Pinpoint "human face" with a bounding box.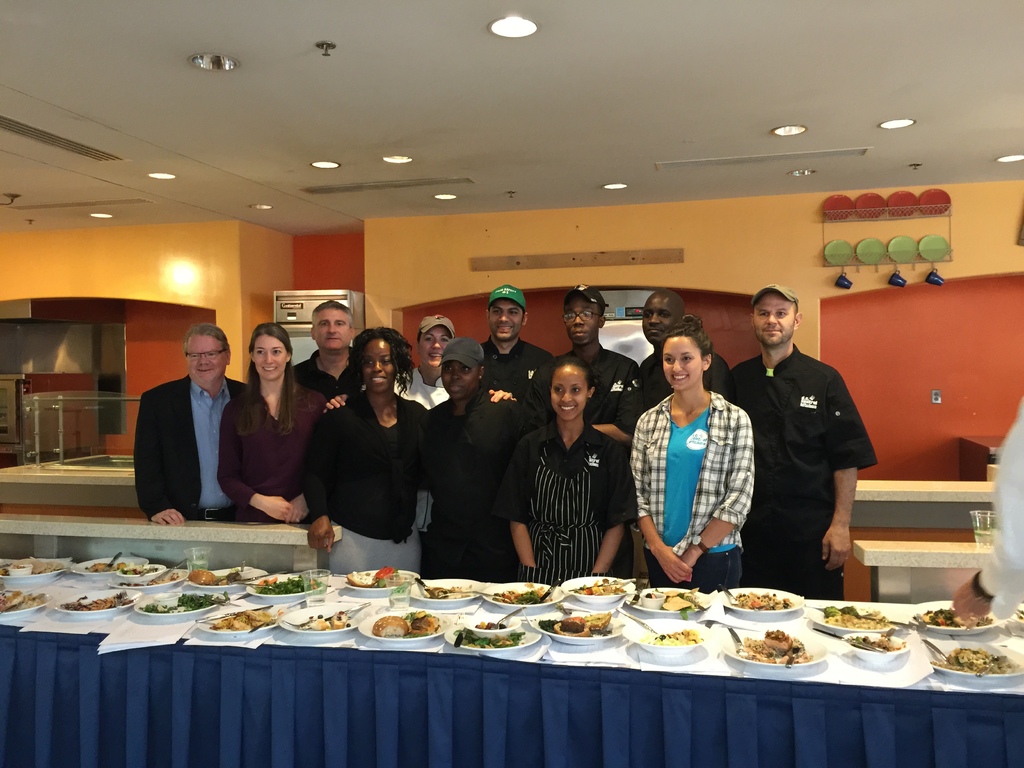
[564, 296, 604, 344].
